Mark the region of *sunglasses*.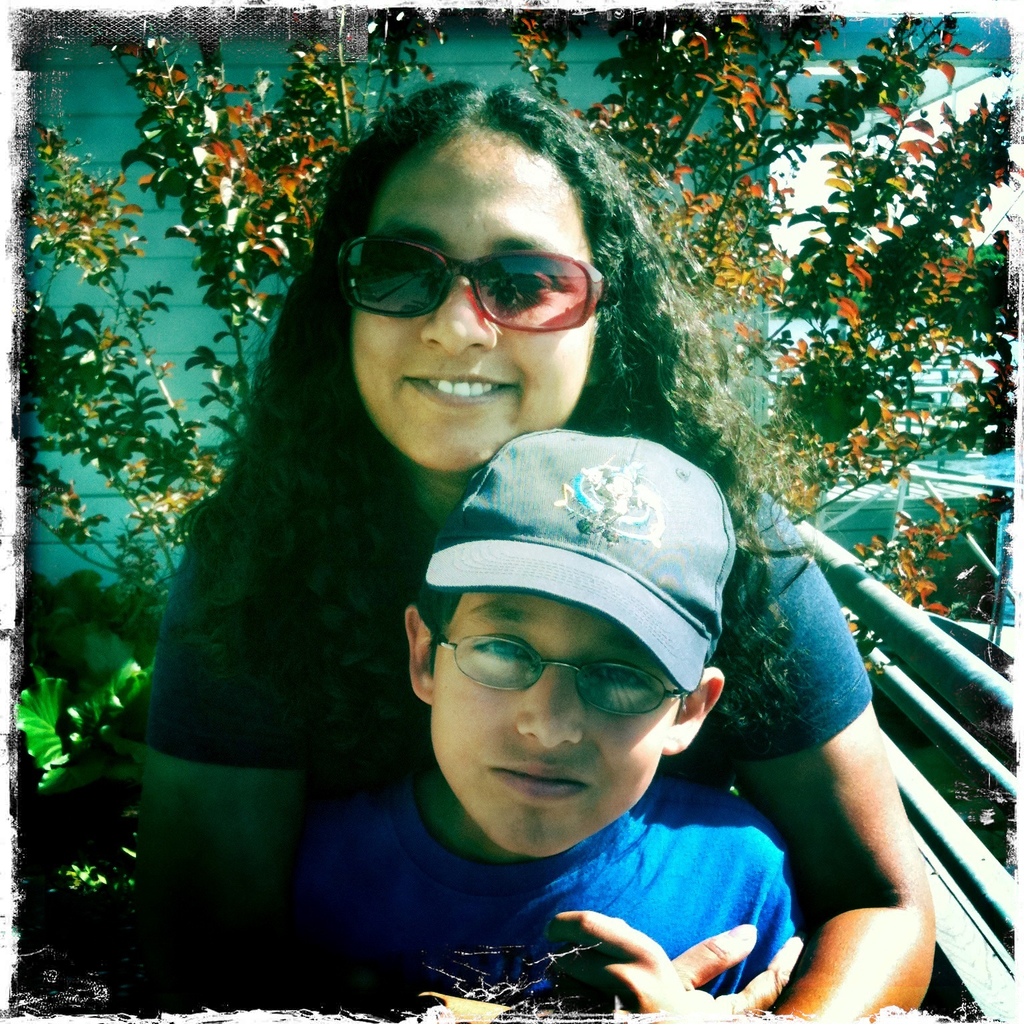
Region: bbox=[333, 233, 613, 336].
